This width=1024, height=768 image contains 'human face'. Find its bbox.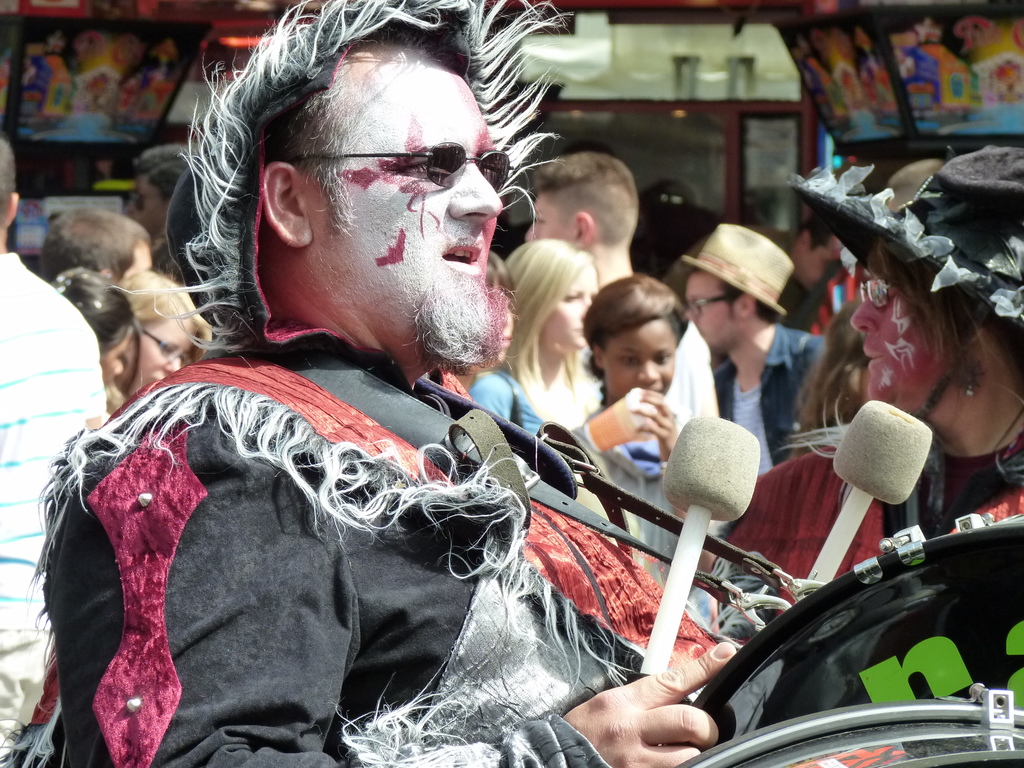
<box>685,276,746,353</box>.
